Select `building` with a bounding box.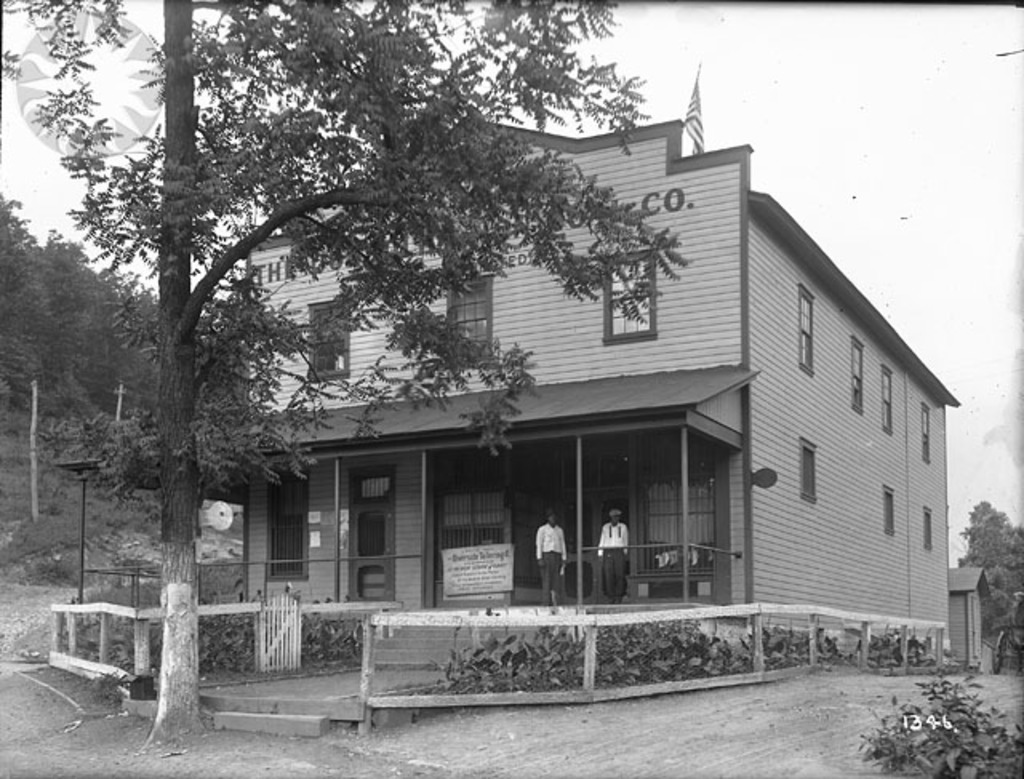
locate(949, 568, 1003, 672).
